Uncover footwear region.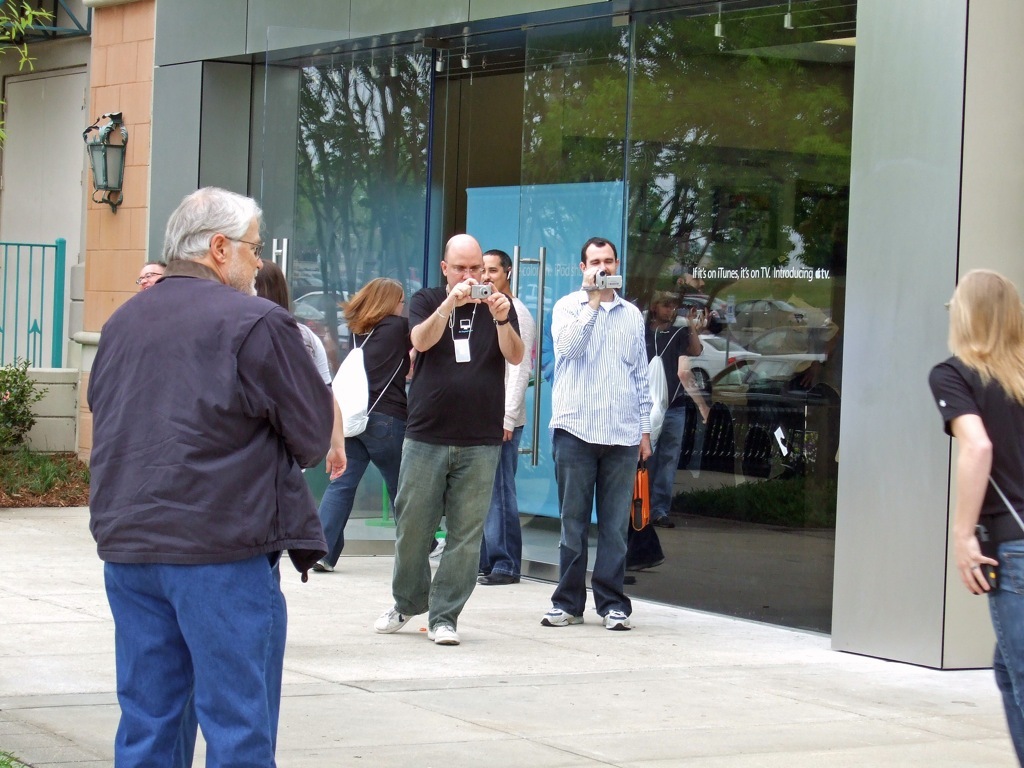
Uncovered: (624, 556, 666, 571).
